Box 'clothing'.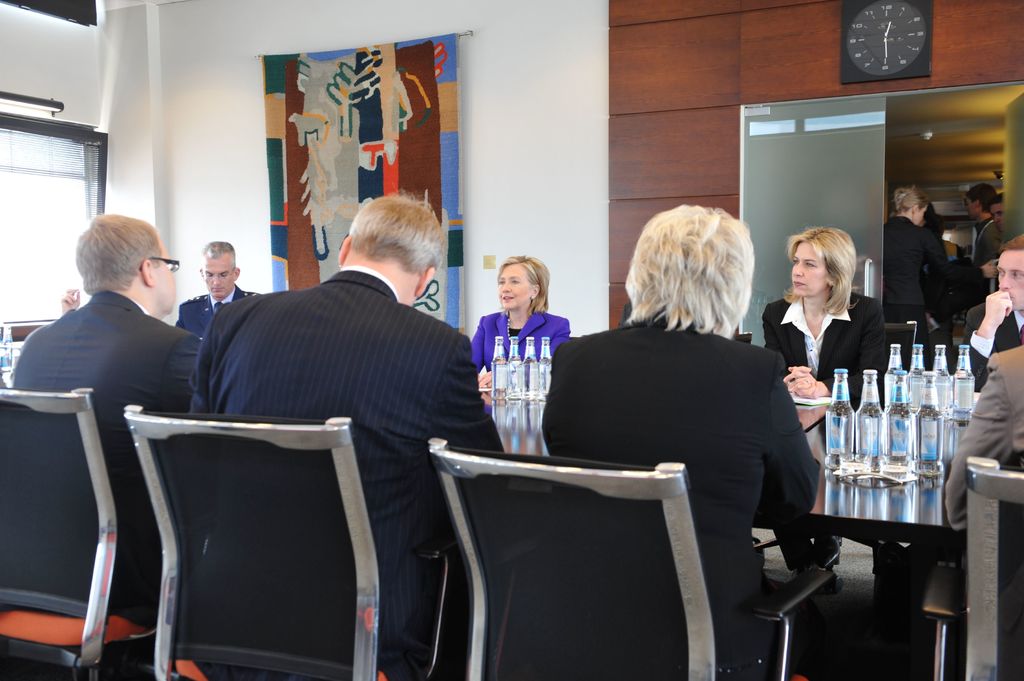
box=[959, 300, 1023, 393].
